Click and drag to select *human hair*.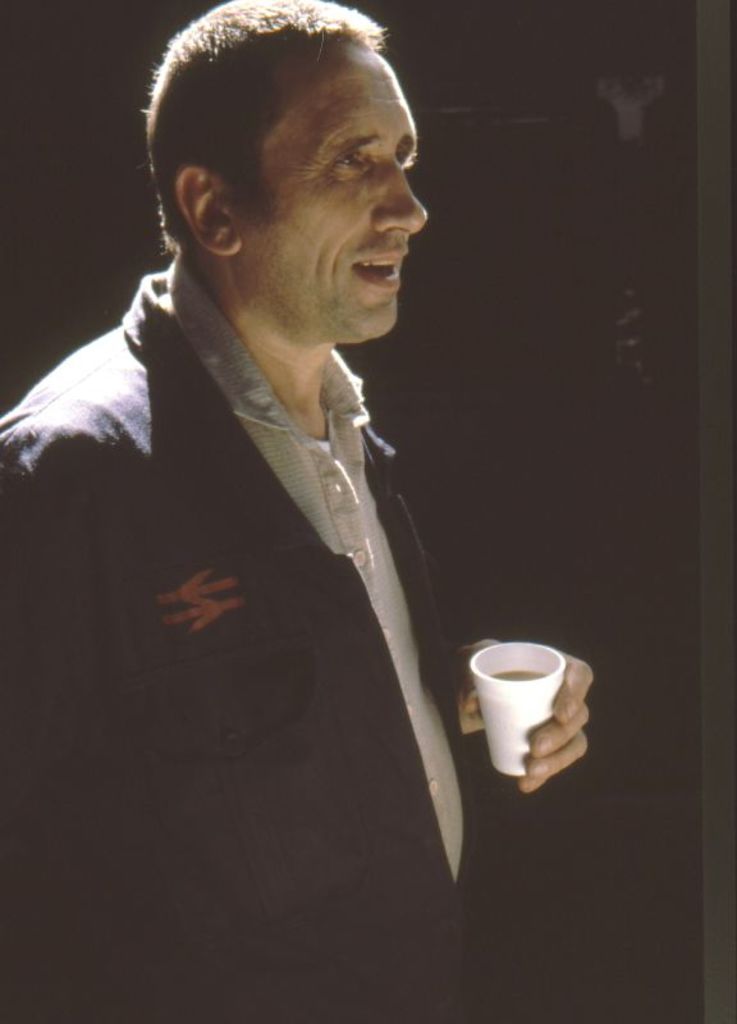
Selection: box(146, 0, 420, 275).
